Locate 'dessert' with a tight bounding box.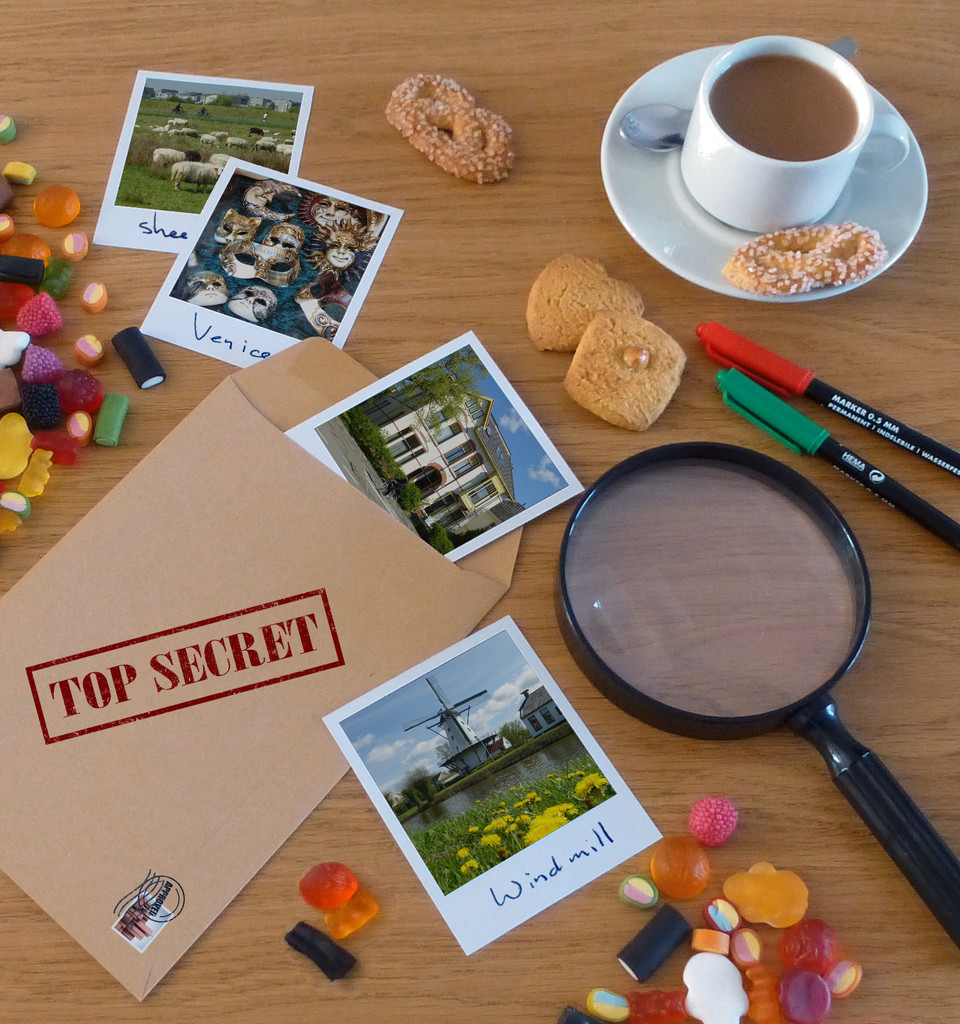
[528,255,644,348].
